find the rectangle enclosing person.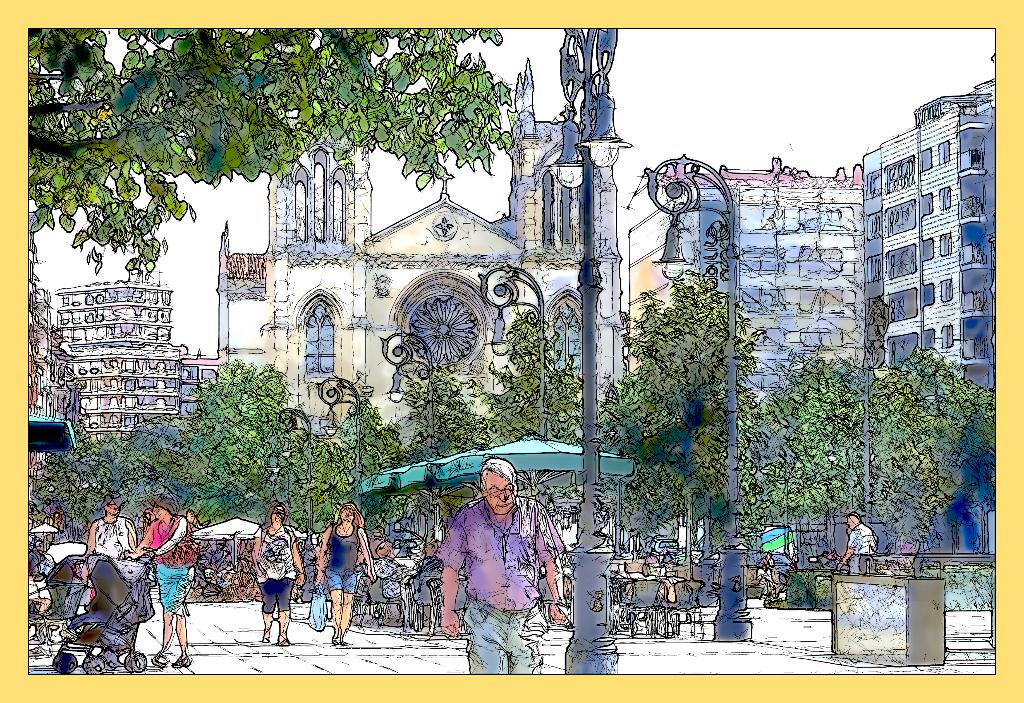
{"x1": 835, "y1": 510, "x2": 876, "y2": 572}.
